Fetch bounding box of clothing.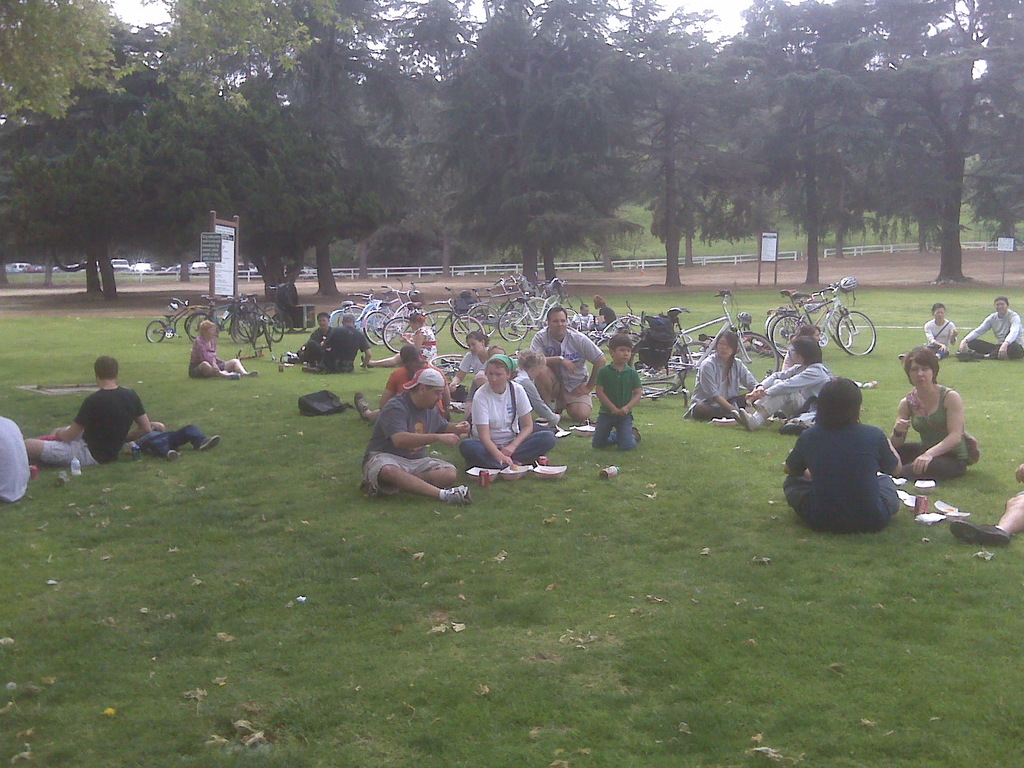
Bbox: (x1=31, y1=388, x2=134, y2=460).
